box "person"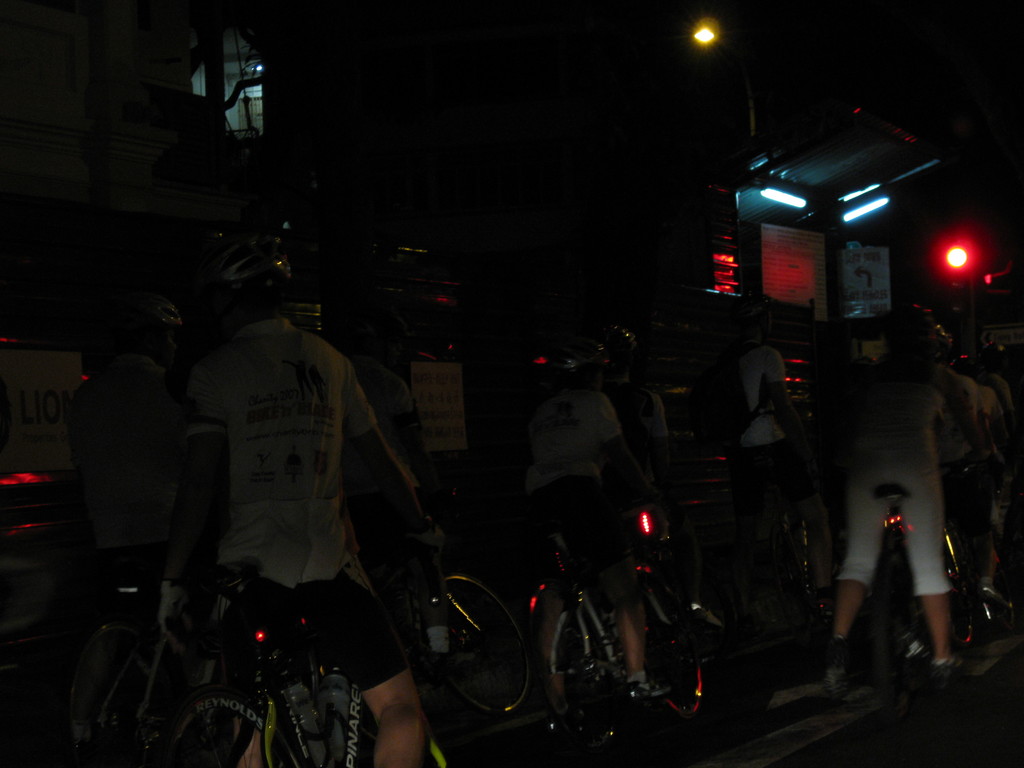
detection(151, 296, 433, 763)
